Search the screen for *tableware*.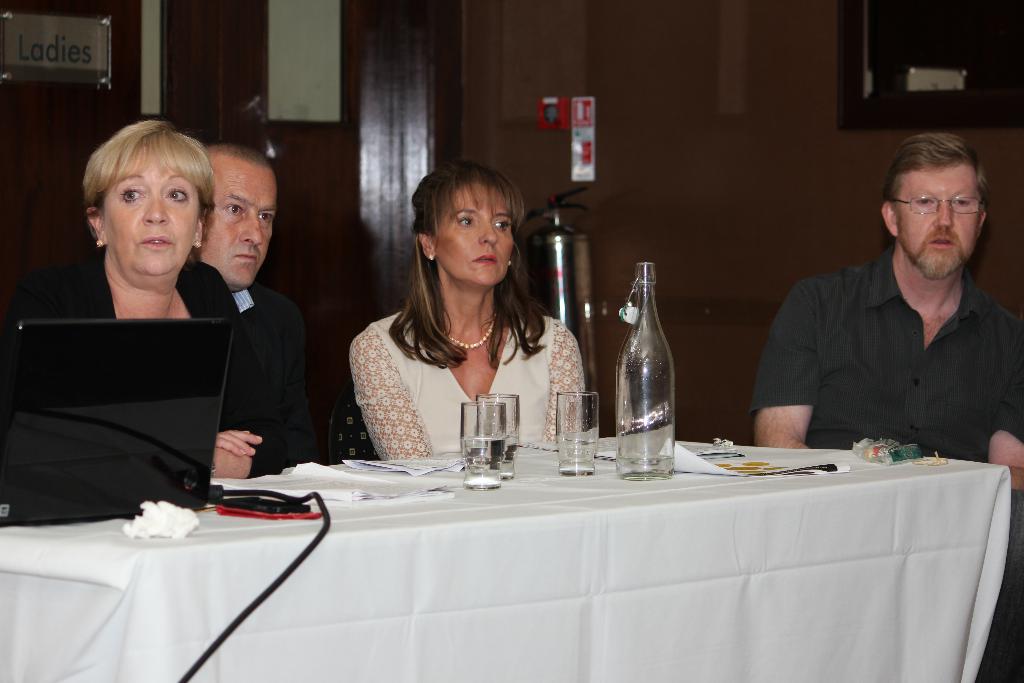
Found at (472,388,521,482).
